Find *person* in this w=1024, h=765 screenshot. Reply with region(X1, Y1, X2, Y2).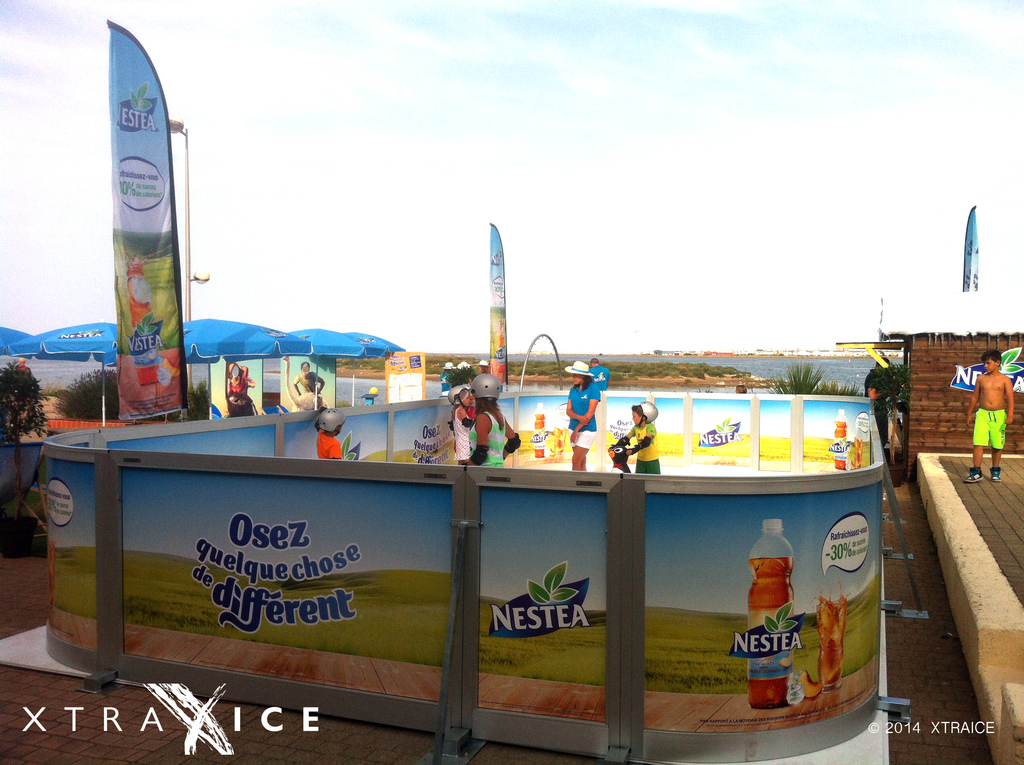
region(570, 360, 602, 474).
